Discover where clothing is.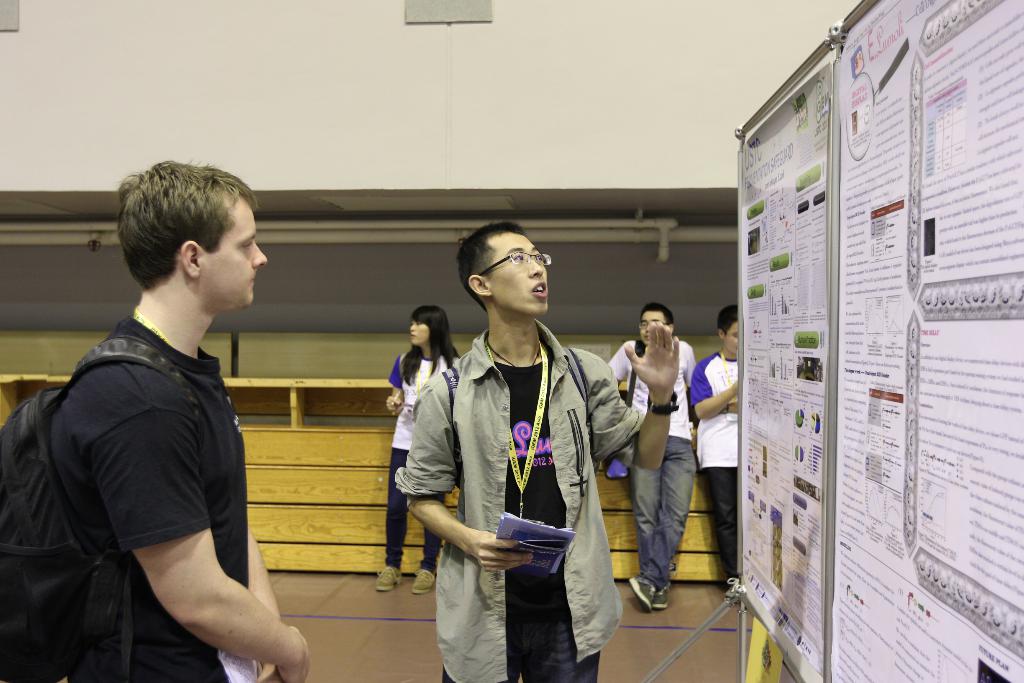
Discovered at {"x1": 61, "y1": 320, "x2": 255, "y2": 682}.
